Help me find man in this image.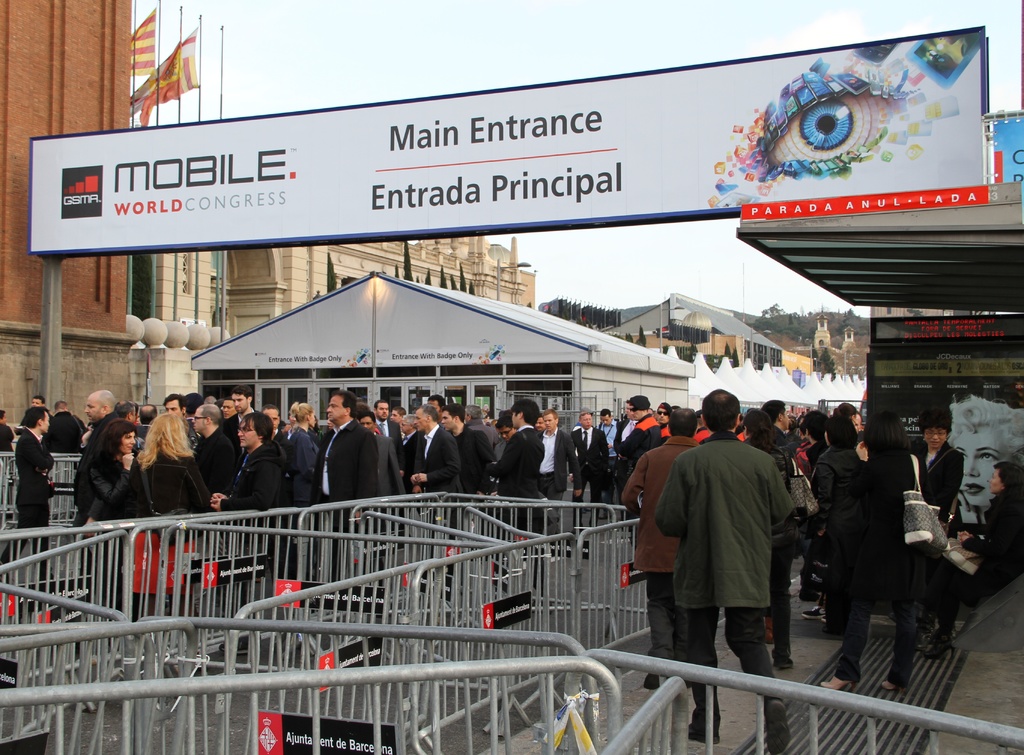
Found it: box(190, 396, 241, 501).
